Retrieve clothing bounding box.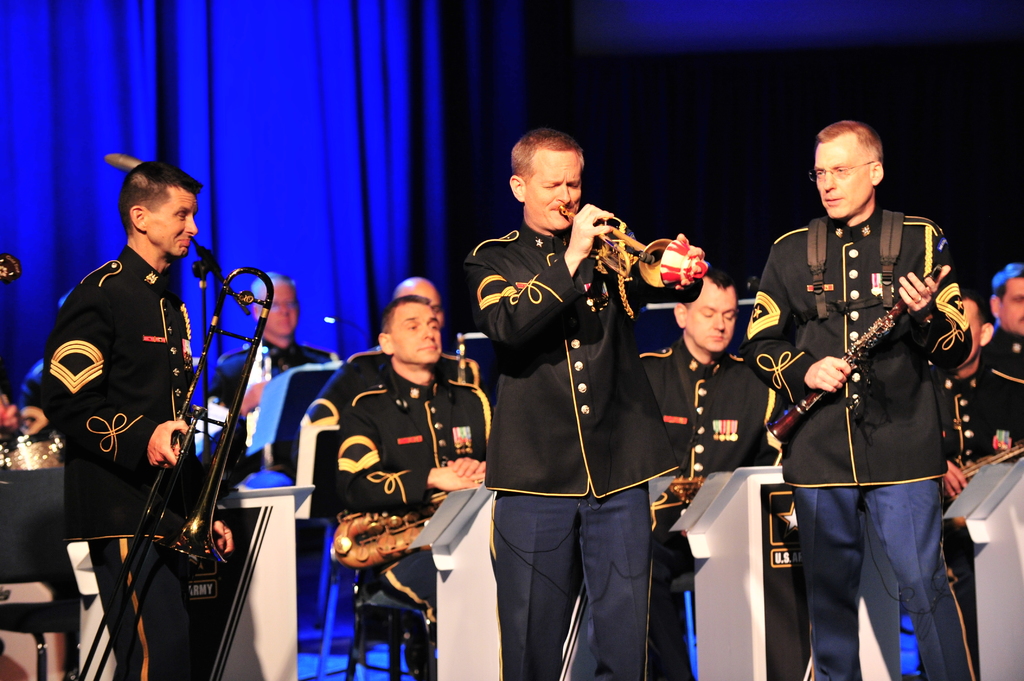
Bounding box: 751,198,982,680.
